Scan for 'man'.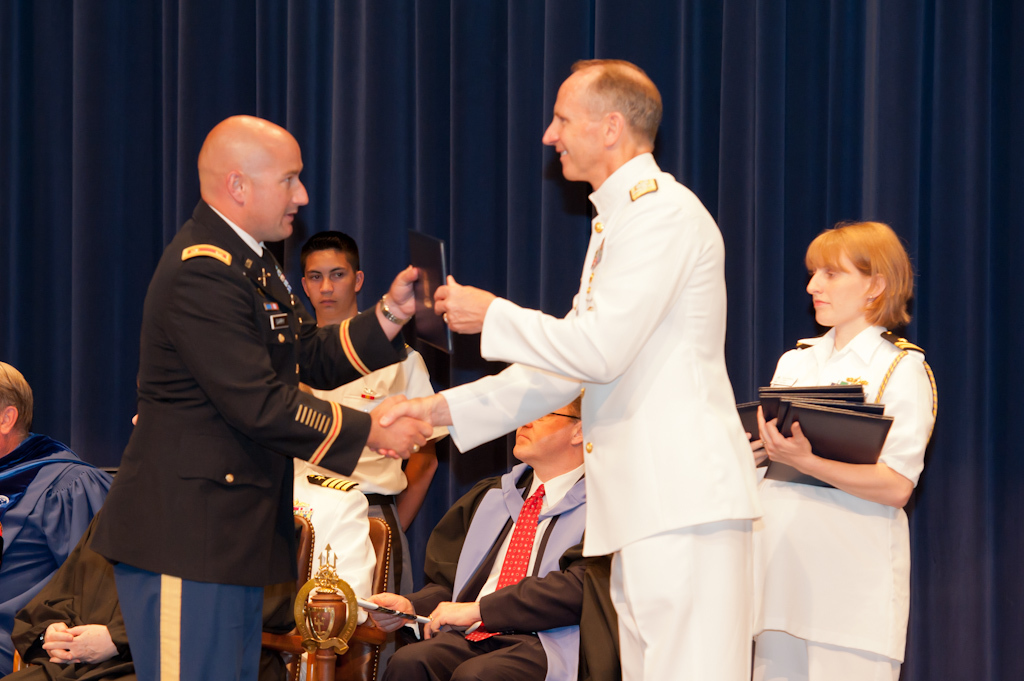
Scan result: {"x1": 376, "y1": 59, "x2": 766, "y2": 680}.
